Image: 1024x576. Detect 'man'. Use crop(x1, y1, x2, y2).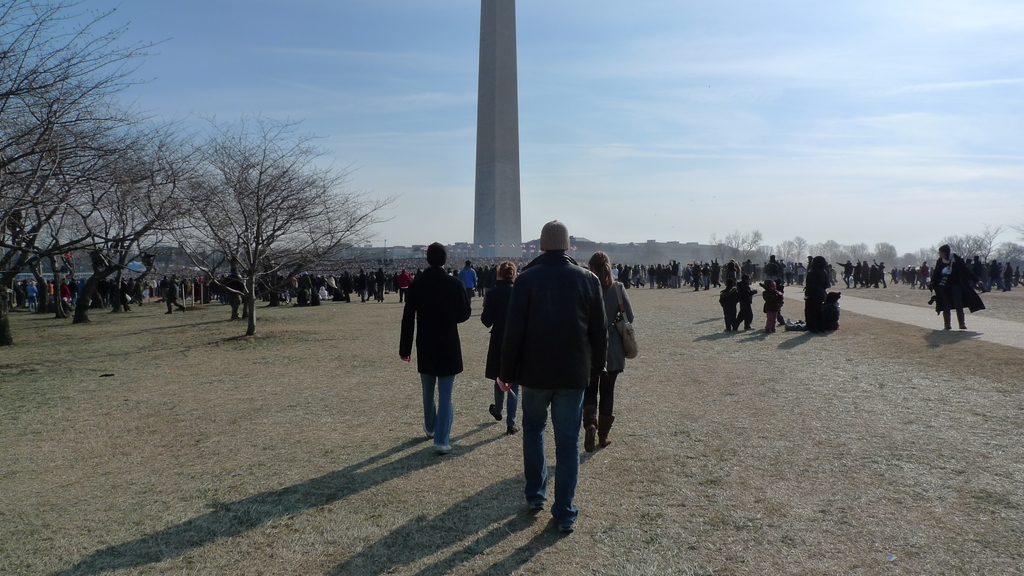
crop(456, 257, 478, 316).
